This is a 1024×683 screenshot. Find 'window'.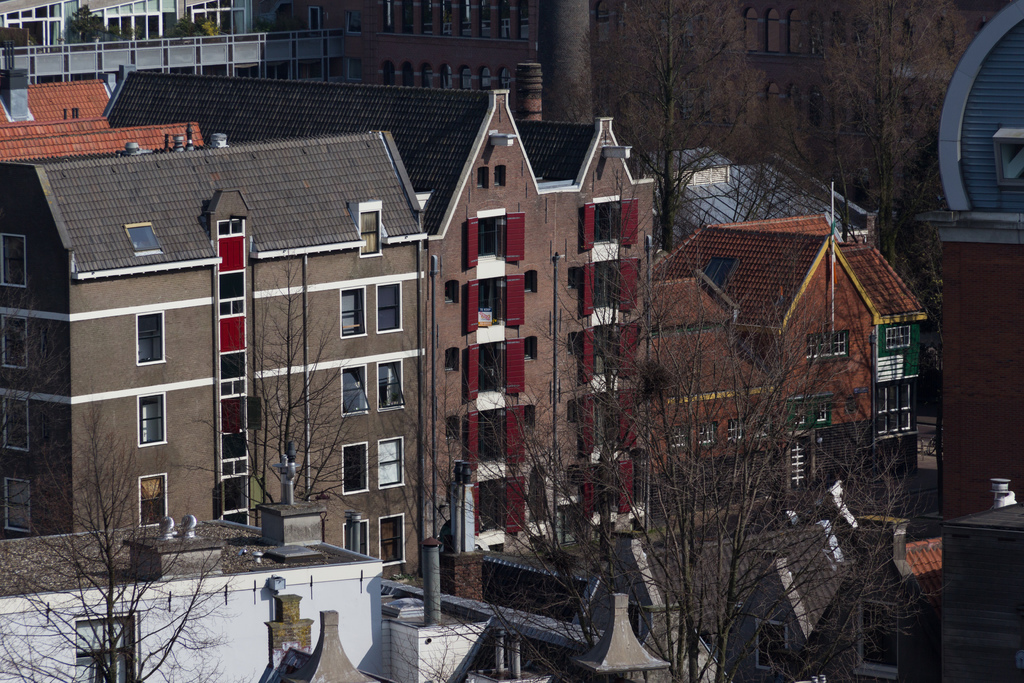
Bounding box: detection(300, 59, 323, 81).
